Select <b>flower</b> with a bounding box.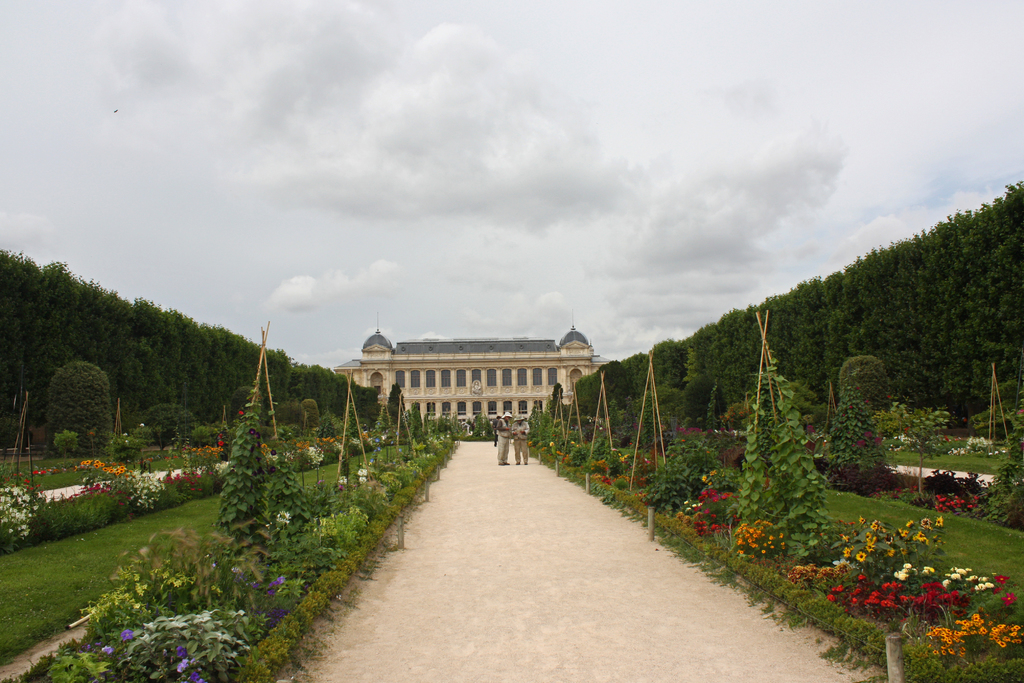
(x1=168, y1=472, x2=207, y2=488).
